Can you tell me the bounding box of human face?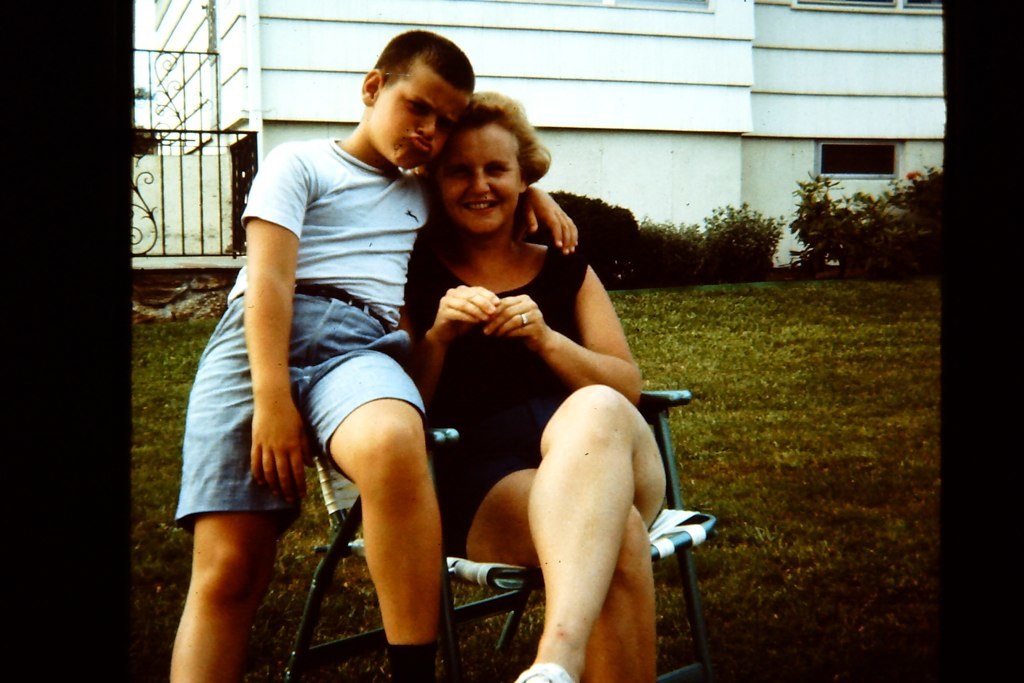
(371,57,468,167).
